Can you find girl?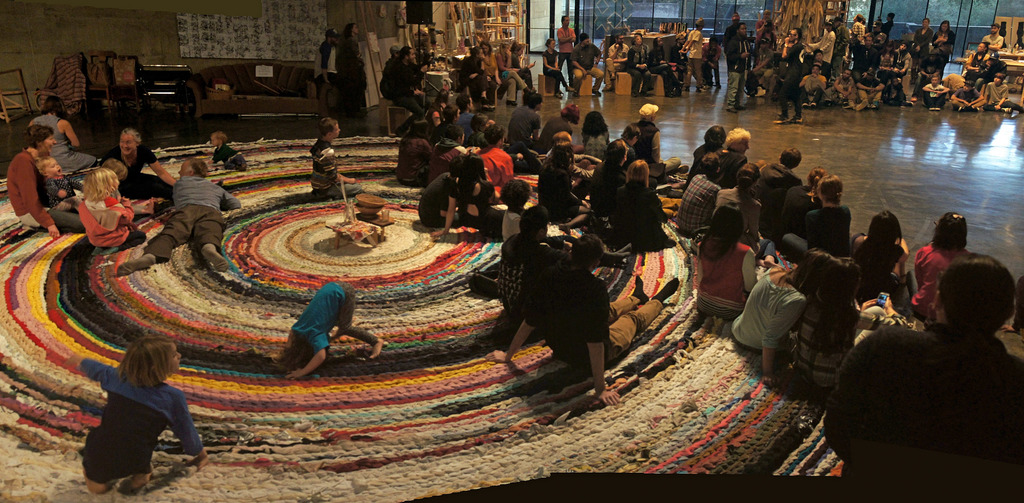
Yes, bounding box: pyautogui.locateOnScreen(453, 151, 498, 235).
